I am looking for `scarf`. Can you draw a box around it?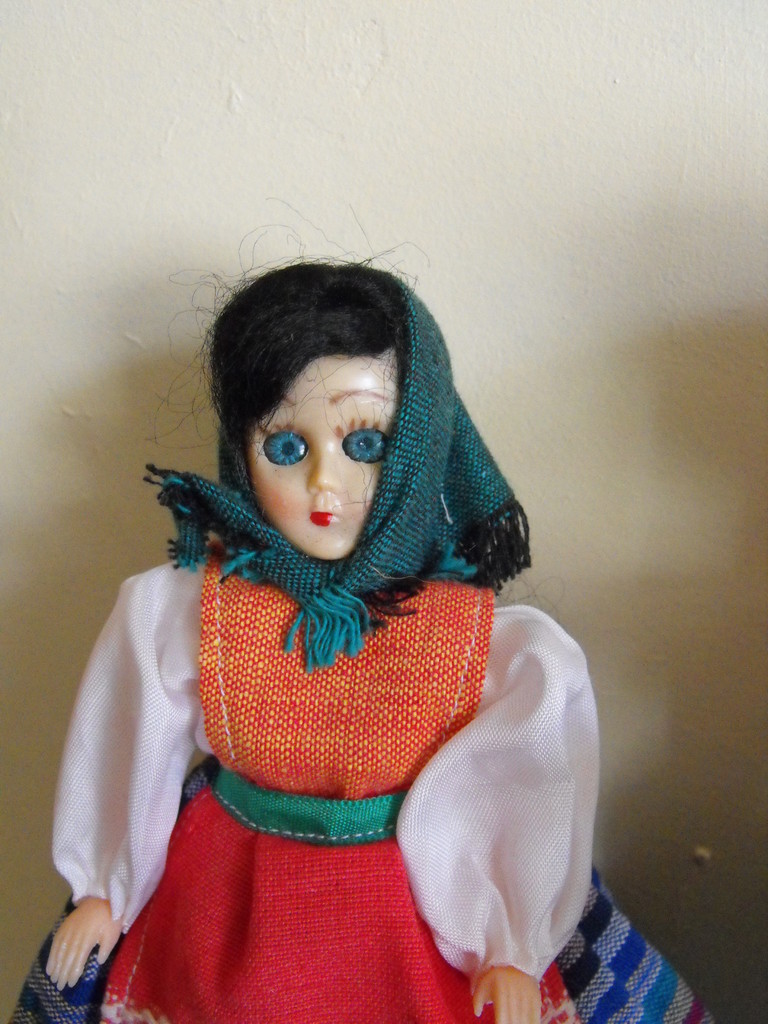
Sure, the bounding box is (x1=138, y1=266, x2=536, y2=668).
